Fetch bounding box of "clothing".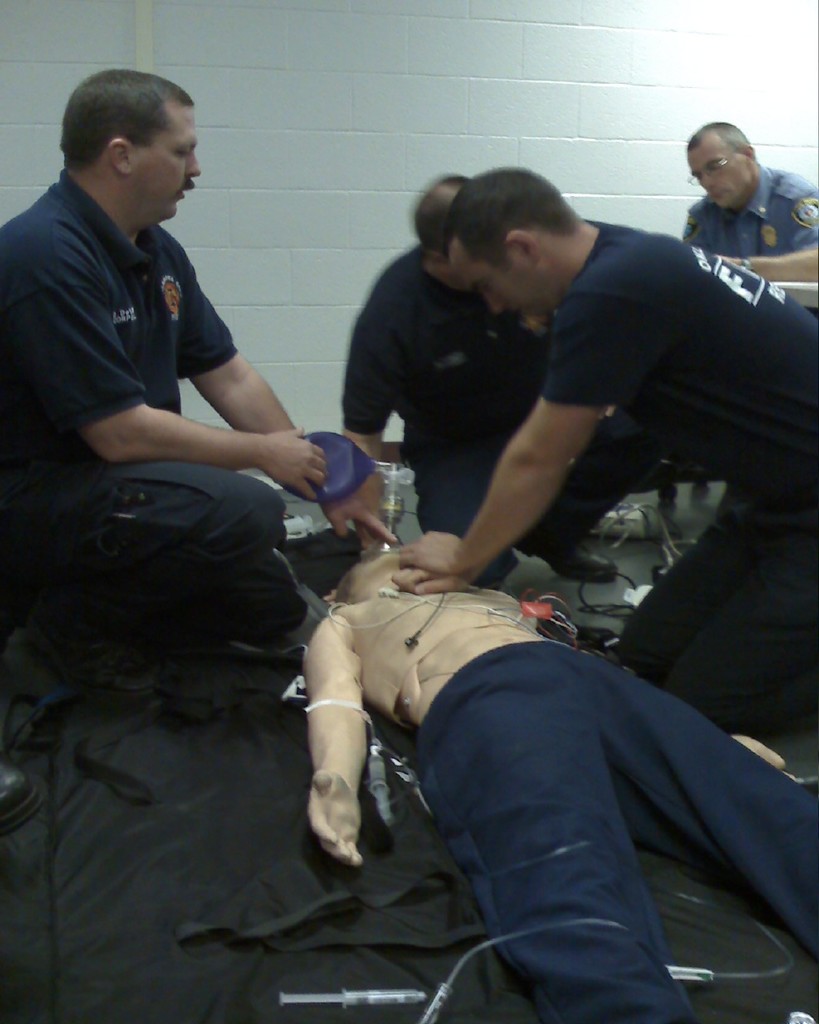
Bbox: [left=683, top=166, right=818, bottom=271].
